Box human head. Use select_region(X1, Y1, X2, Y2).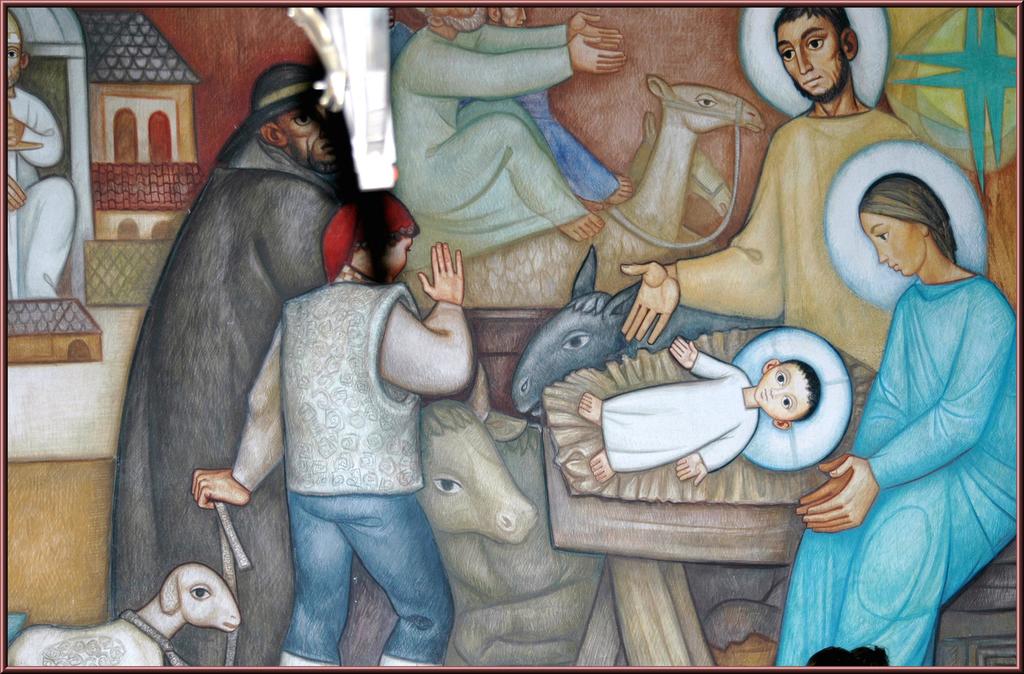
select_region(856, 170, 950, 279).
